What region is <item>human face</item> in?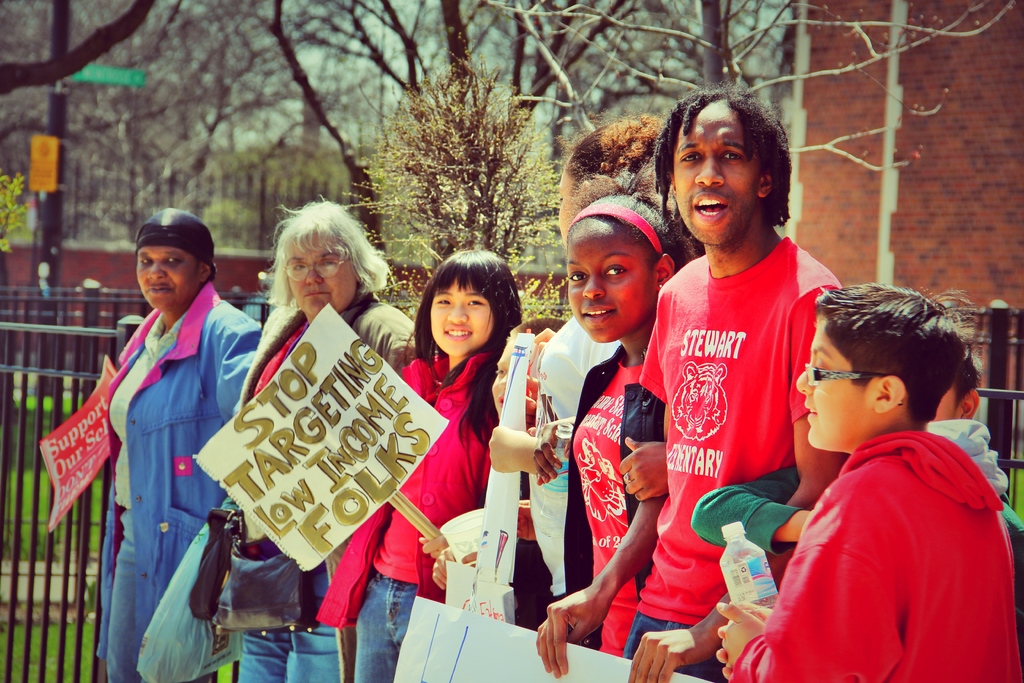
bbox=(556, 168, 578, 242).
